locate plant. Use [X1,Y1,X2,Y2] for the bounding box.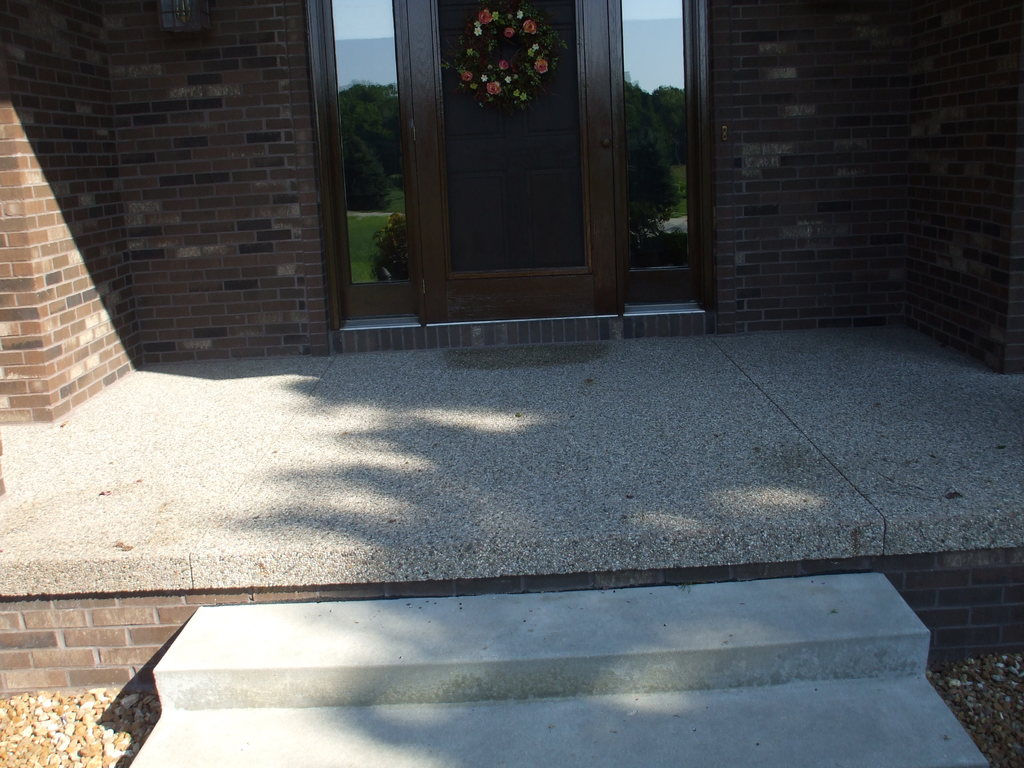
[625,207,700,271].
